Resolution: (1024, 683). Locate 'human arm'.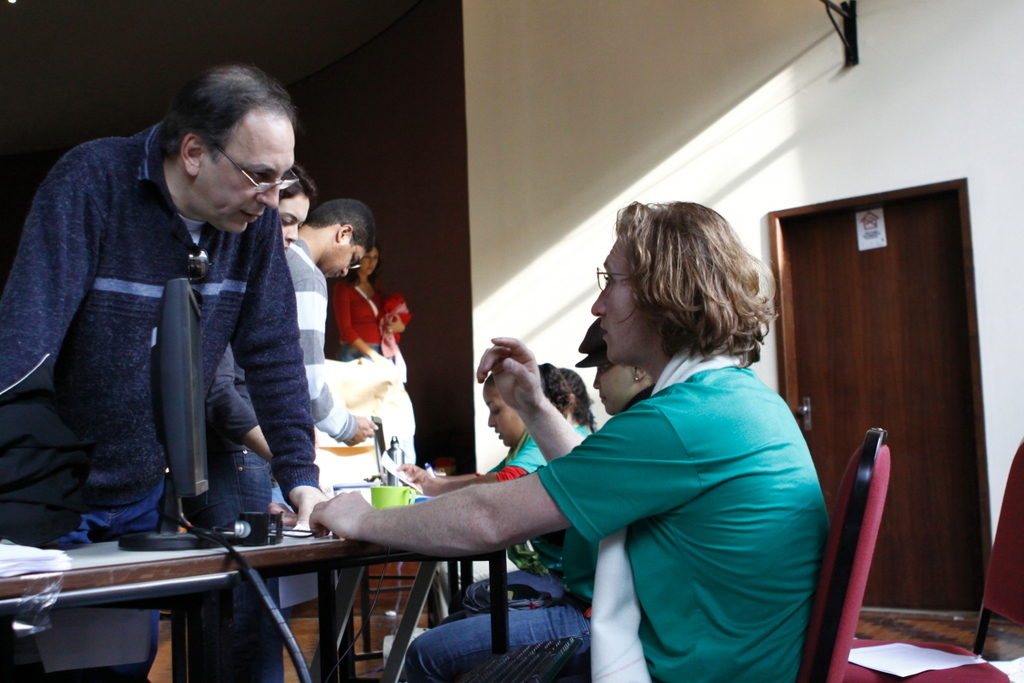
l=0, t=146, r=94, b=553.
